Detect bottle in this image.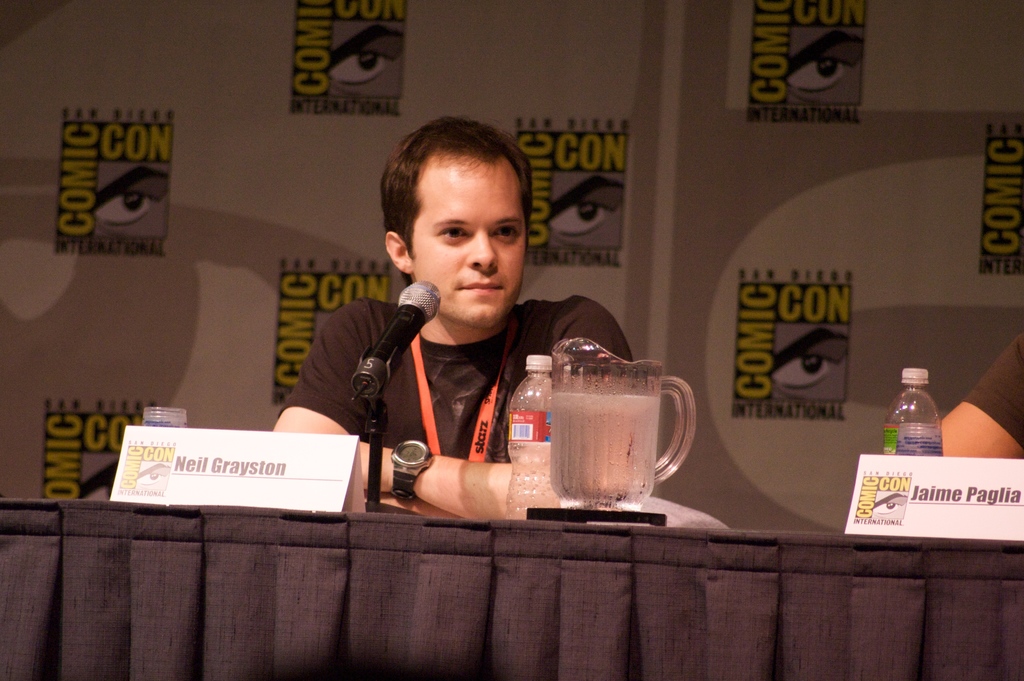
Detection: <region>506, 352, 562, 516</region>.
